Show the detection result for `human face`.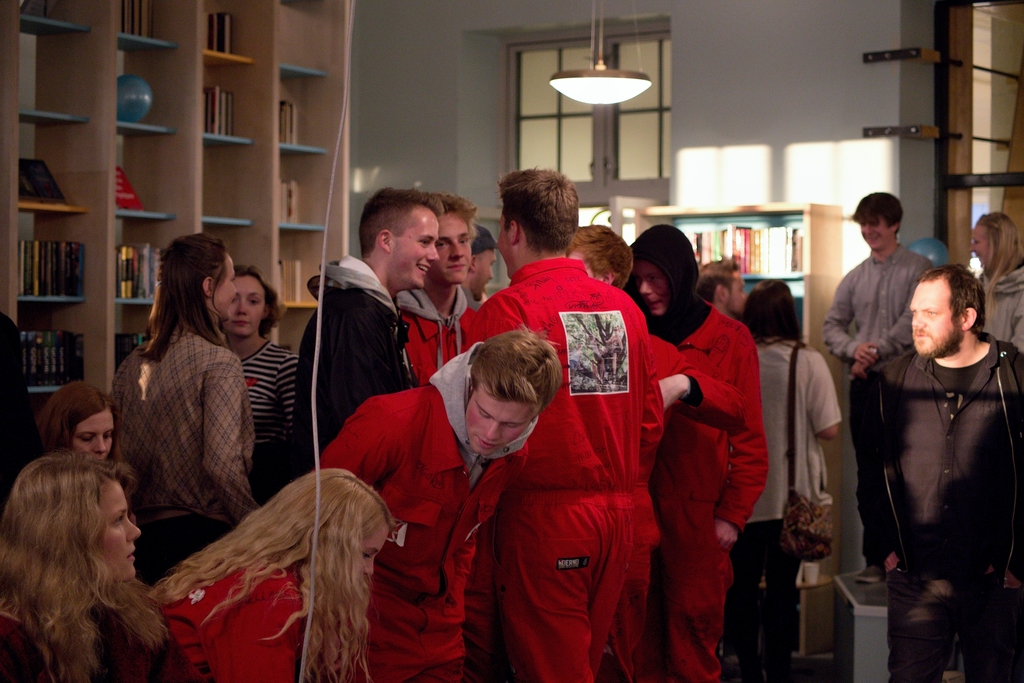
box=[465, 390, 529, 456].
